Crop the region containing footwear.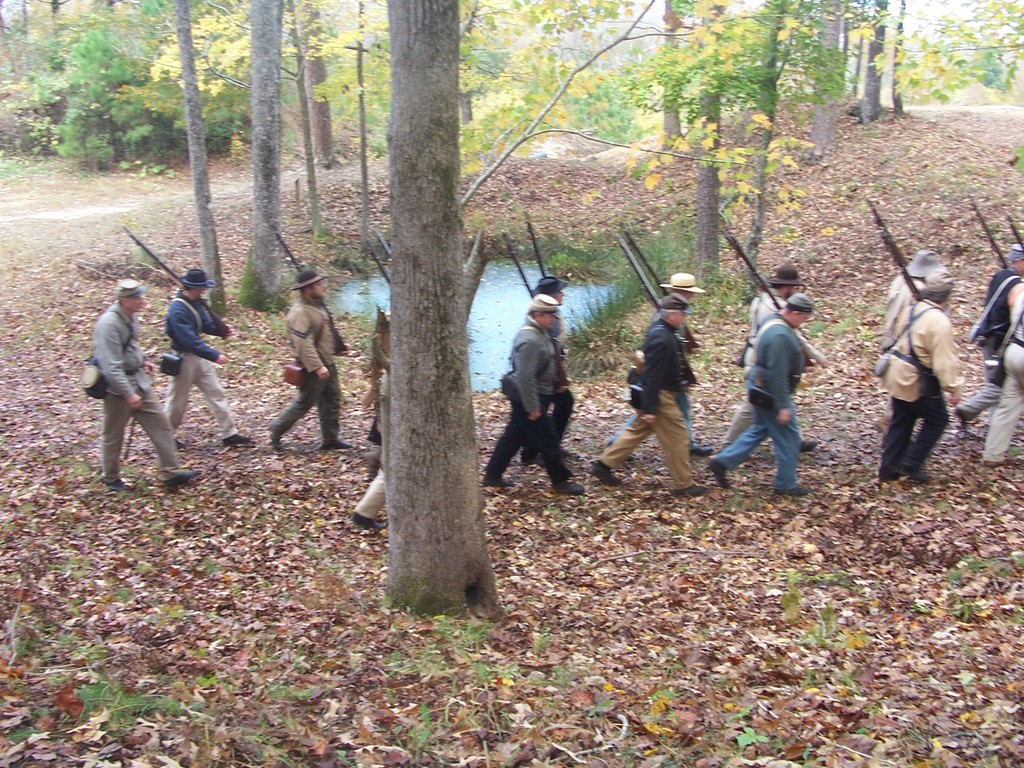
Crop region: box=[164, 469, 201, 484].
